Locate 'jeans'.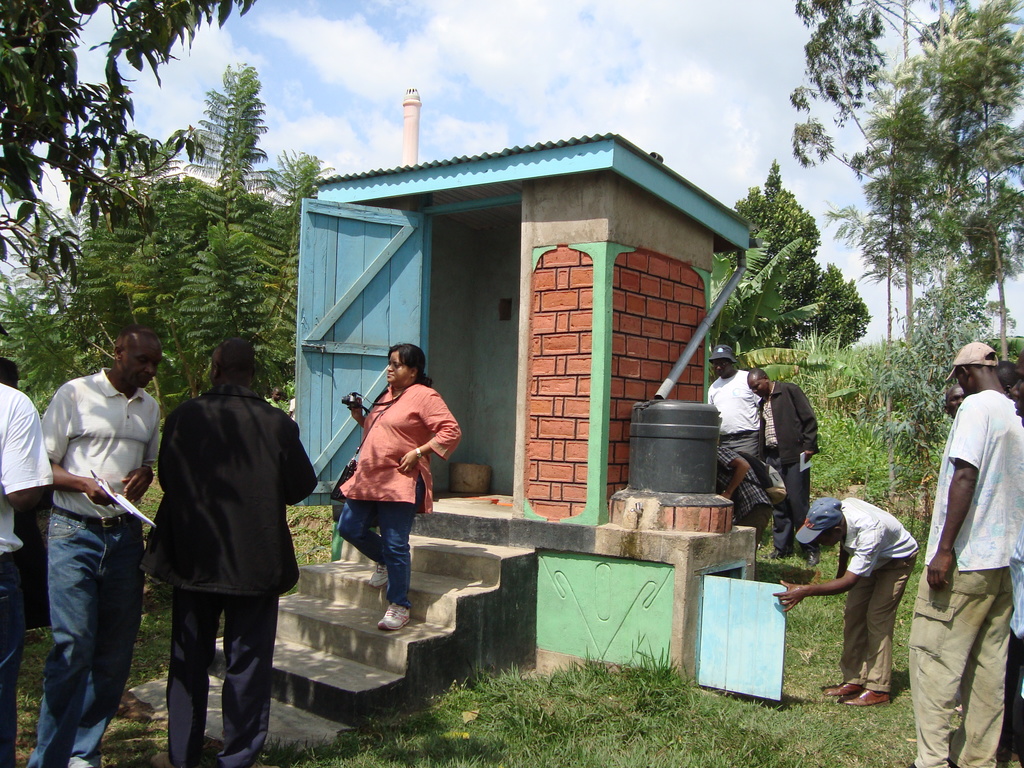
Bounding box: 21 500 138 765.
